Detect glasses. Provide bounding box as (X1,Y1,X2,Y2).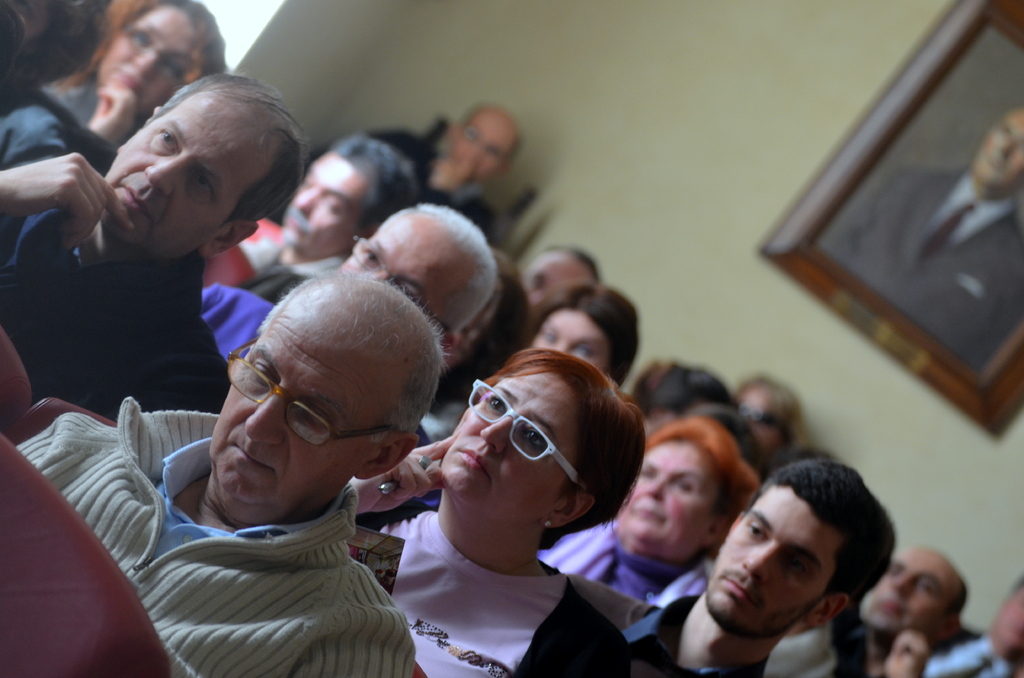
(223,328,398,445).
